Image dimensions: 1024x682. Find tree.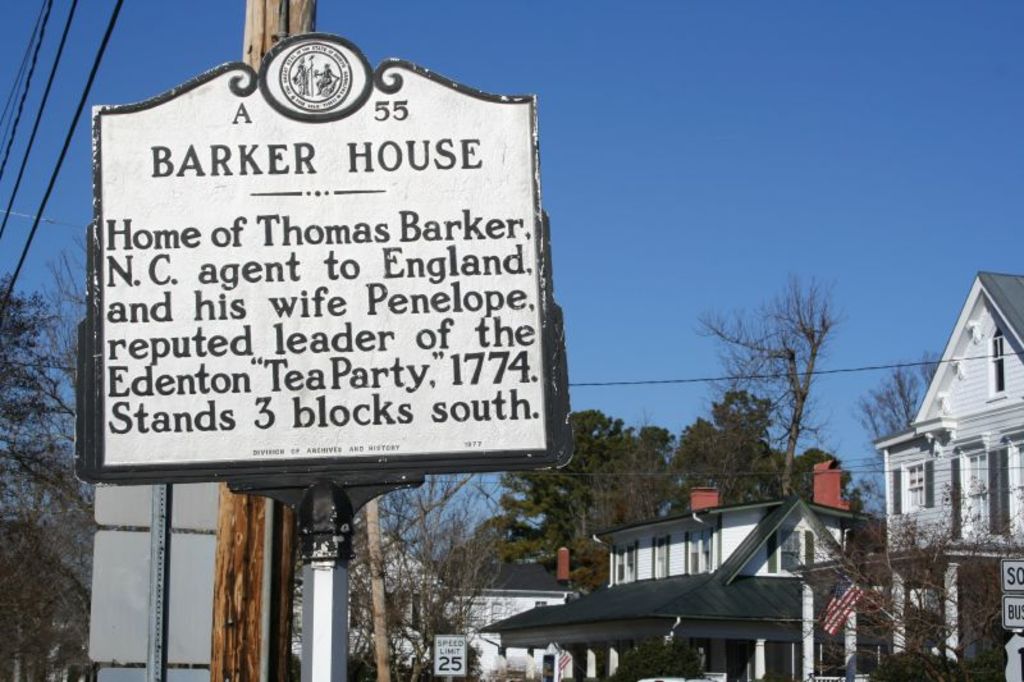
[left=685, top=285, right=836, bottom=486].
